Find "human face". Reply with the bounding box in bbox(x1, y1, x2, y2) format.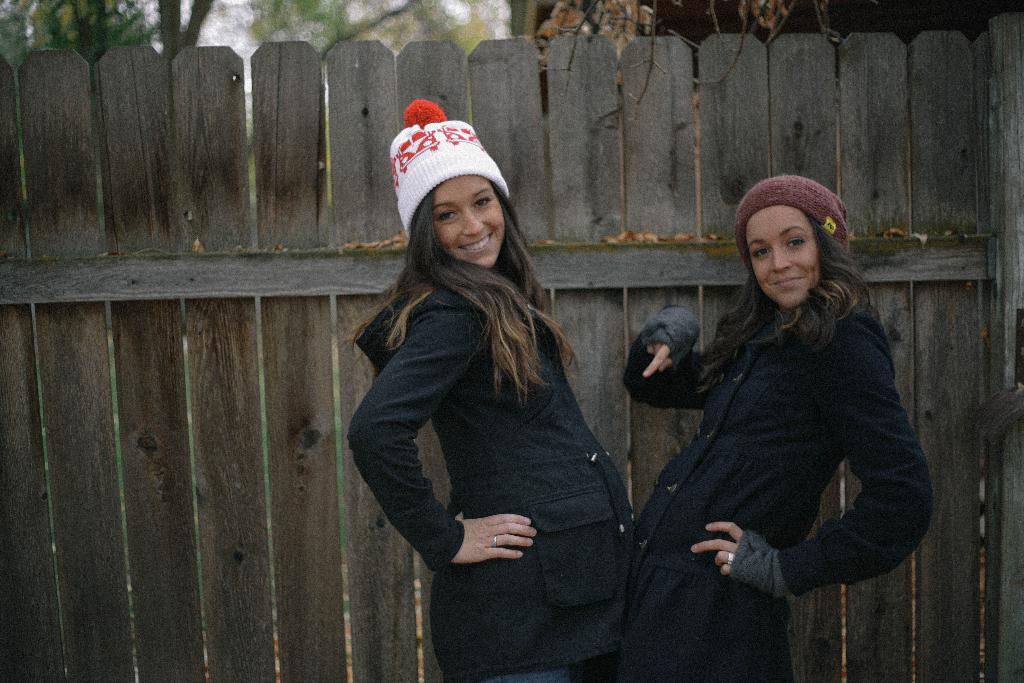
bbox(746, 193, 819, 304).
